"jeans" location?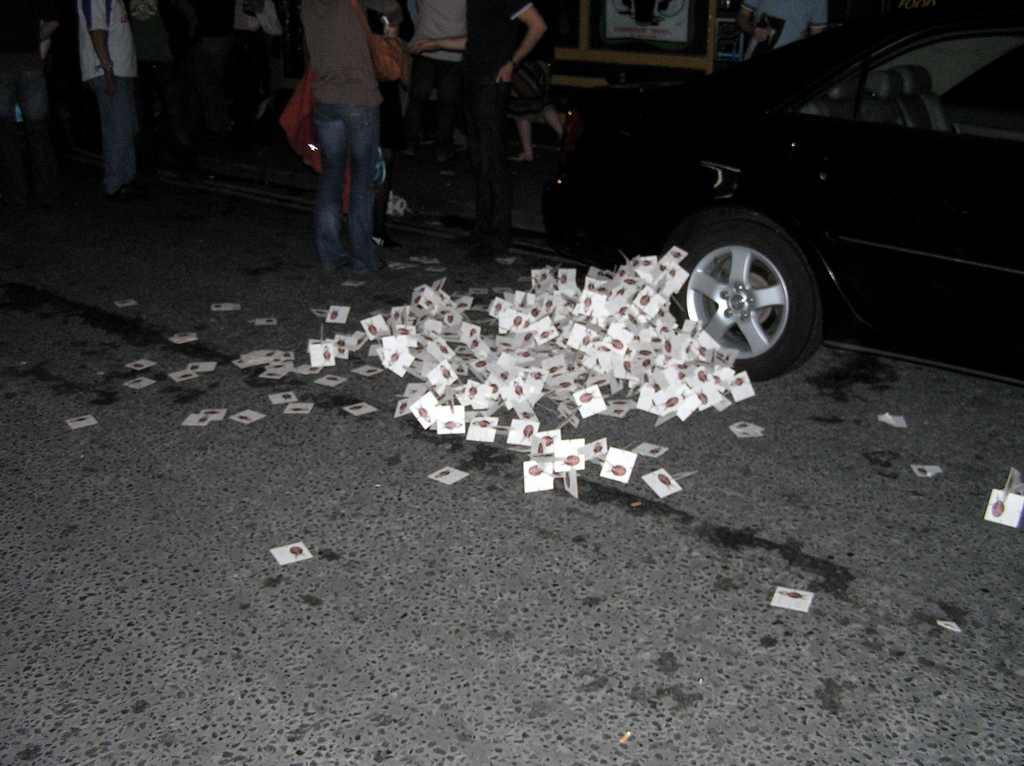
l=300, t=89, r=383, b=265
